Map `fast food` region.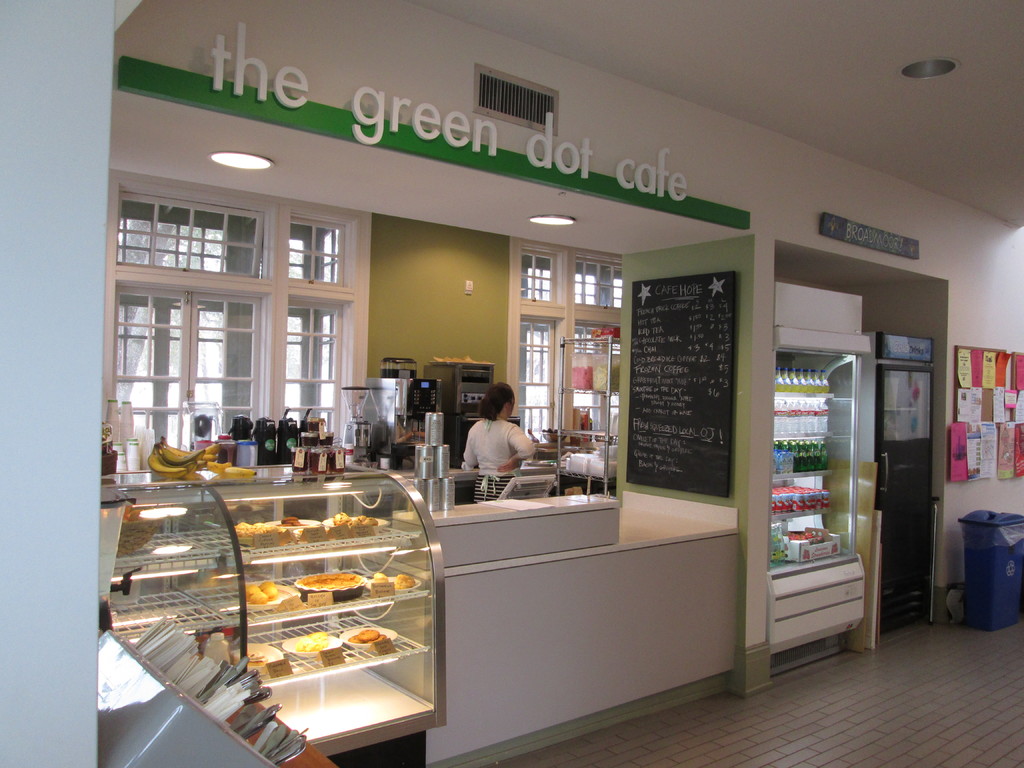
Mapped to 248,650,268,666.
